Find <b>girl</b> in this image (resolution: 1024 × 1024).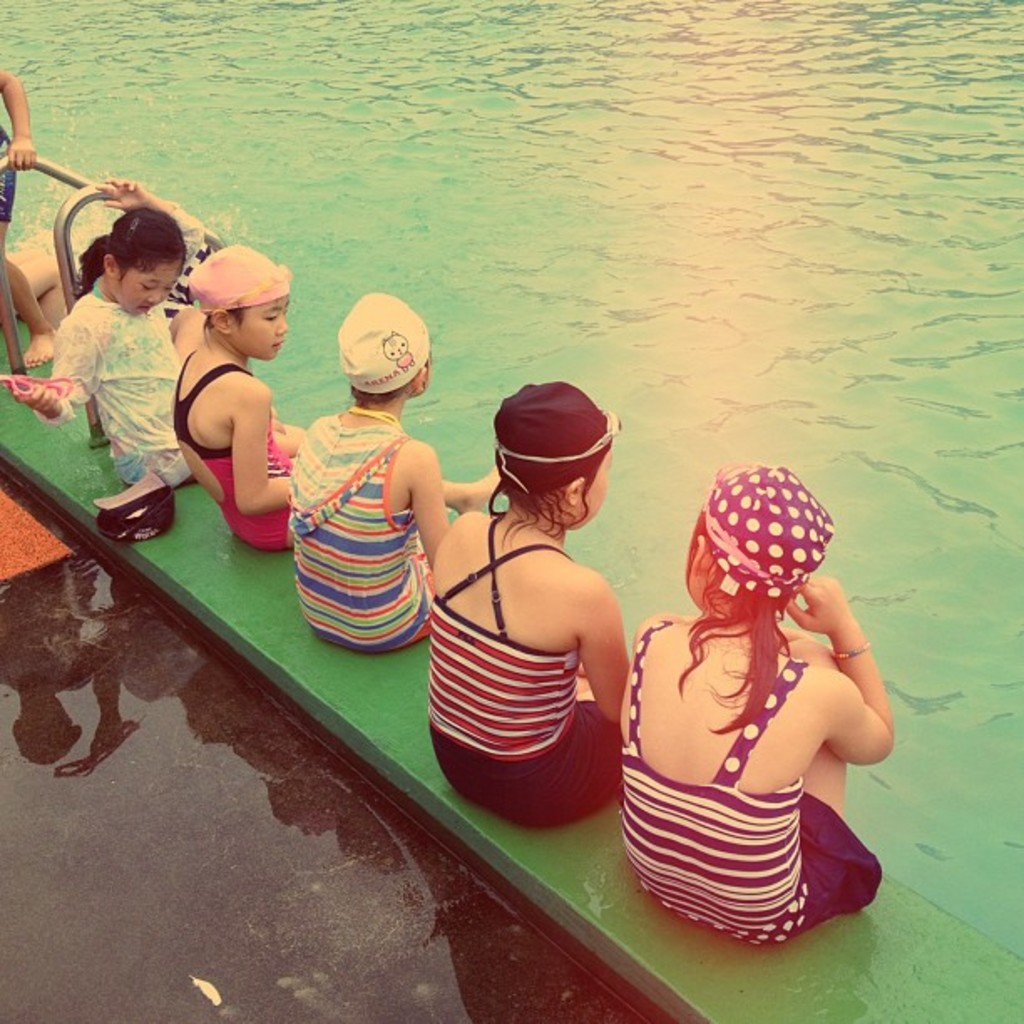
rect(5, 187, 209, 487).
